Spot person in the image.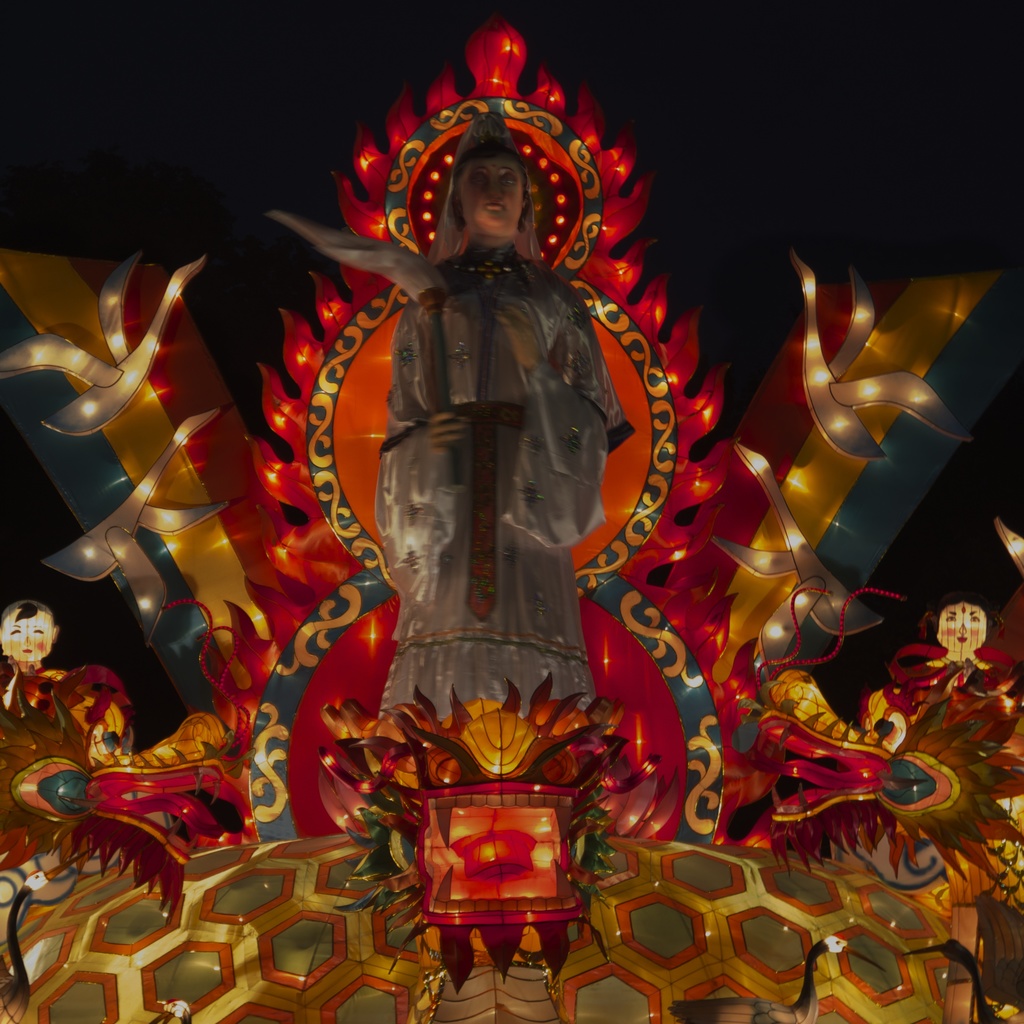
person found at [x1=376, y1=134, x2=642, y2=715].
